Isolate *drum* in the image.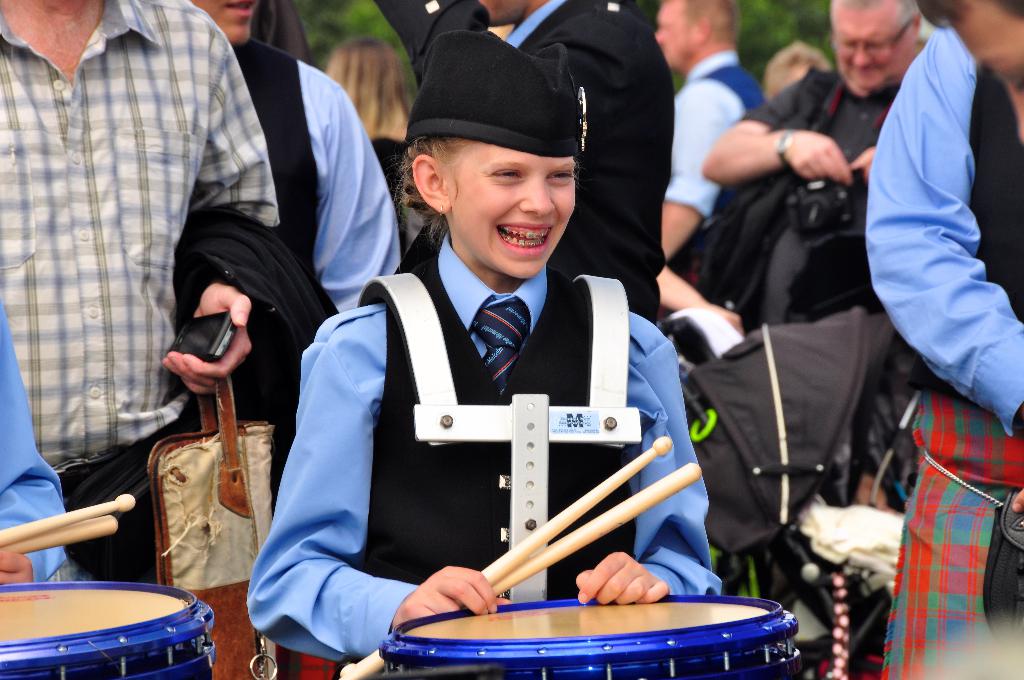
Isolated region: pyautogui.locateOnScreen(14, 549, 218, 665).
